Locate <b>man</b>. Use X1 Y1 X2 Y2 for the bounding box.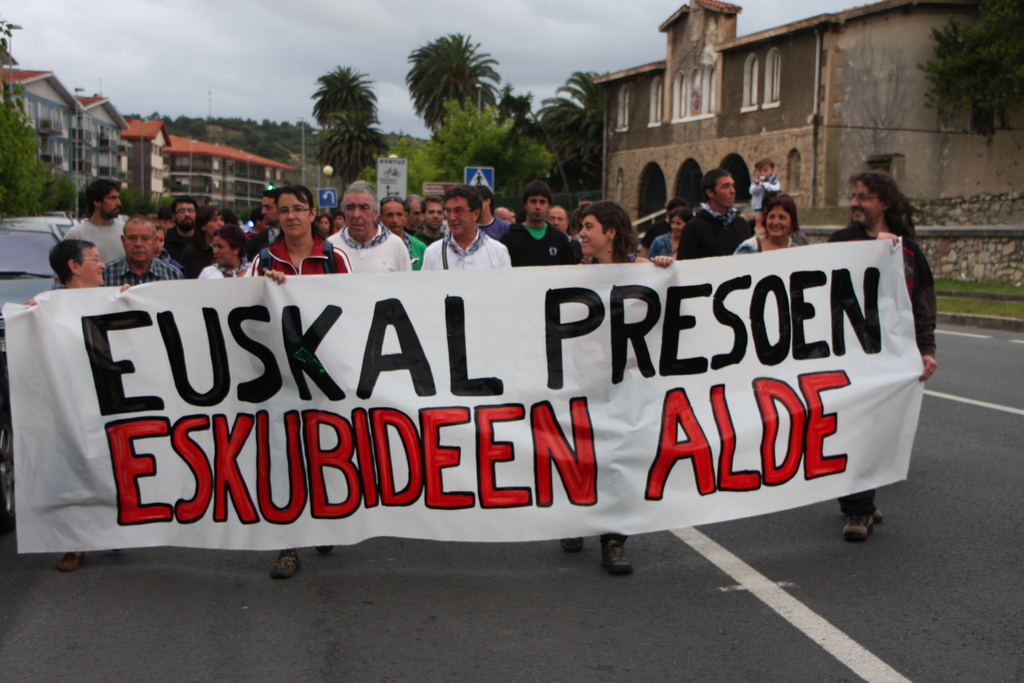
423 192 511 270.
